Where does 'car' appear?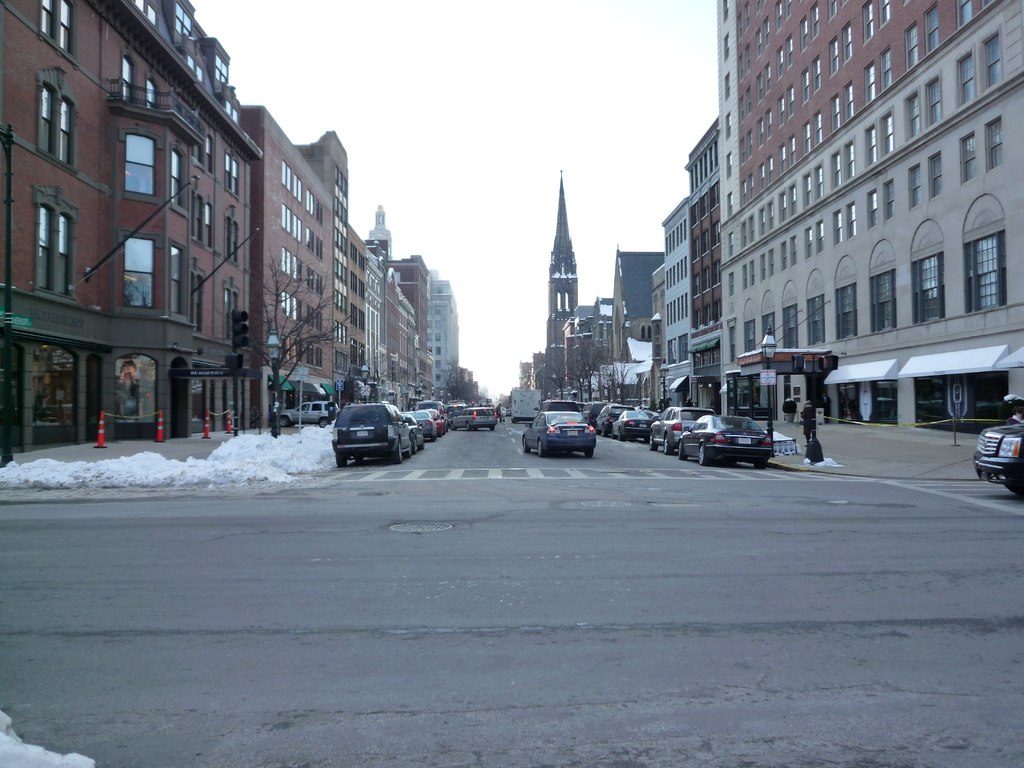
Appears at {"left": 524, "top": 415, "right": 595, "bottom": 454}.
